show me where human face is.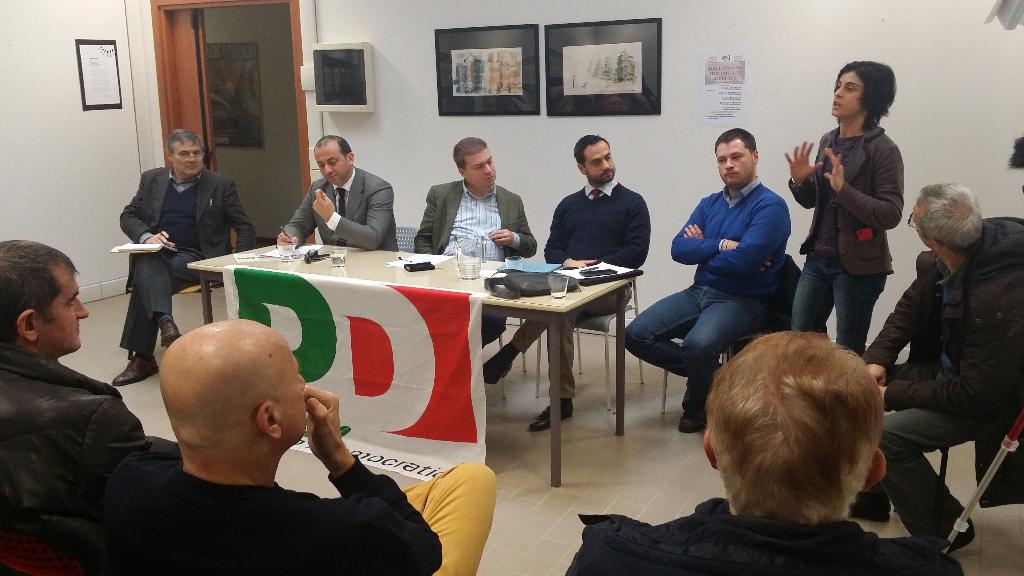
human face is at 174, 141, 204, 176.
